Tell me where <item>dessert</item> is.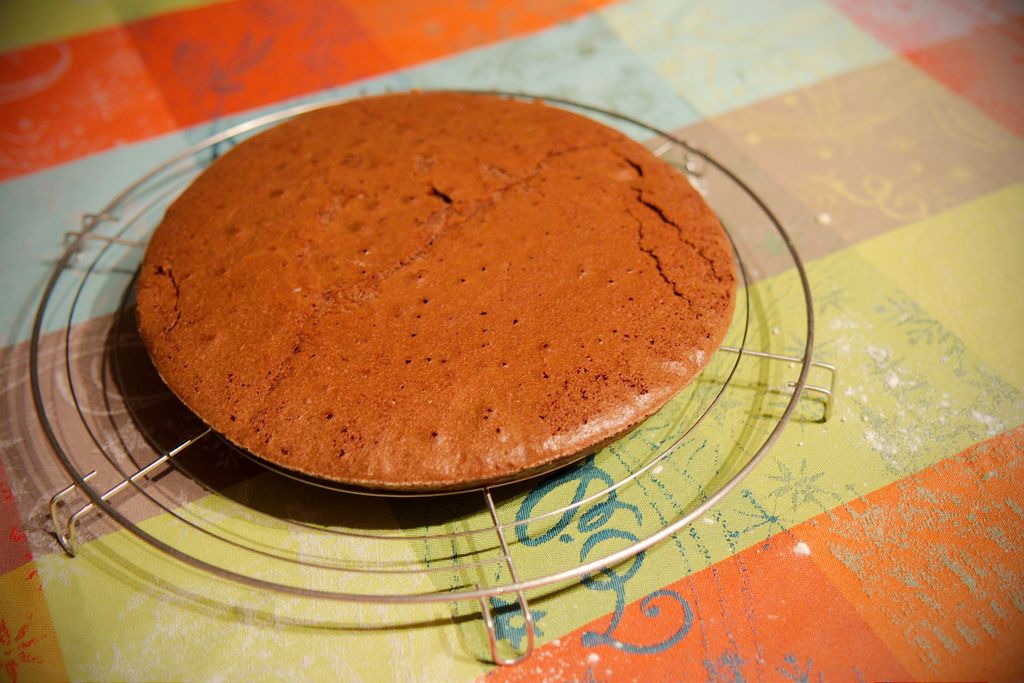
<item>dessert</item> is at x1=134 y1=93 x2=726 y2=506.
